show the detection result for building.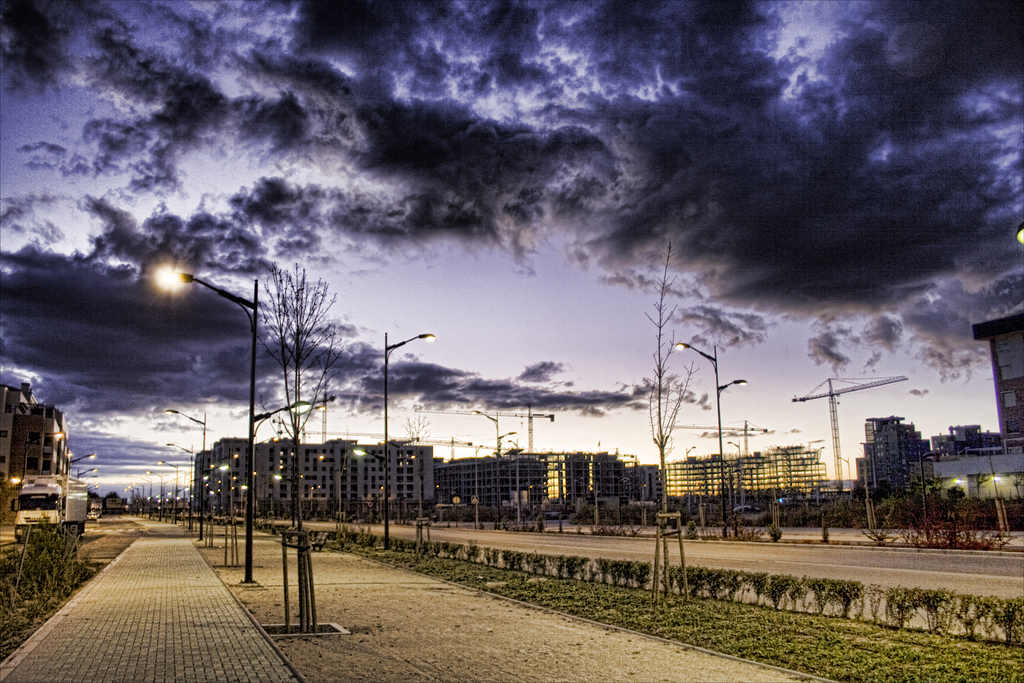
crop(867, 411, 945, 509).
